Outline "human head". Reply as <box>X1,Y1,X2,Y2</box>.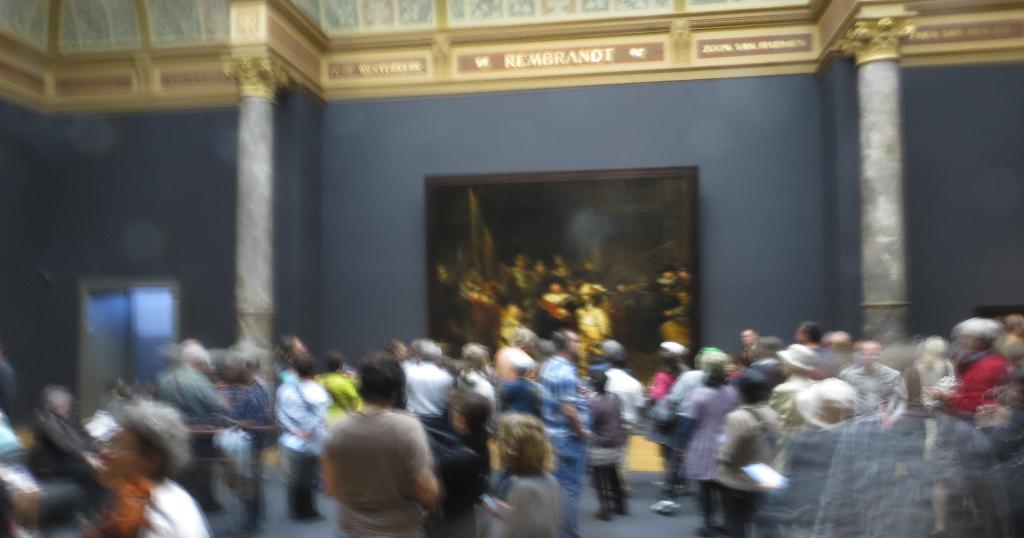
<box>781,342,815,376</box>.
